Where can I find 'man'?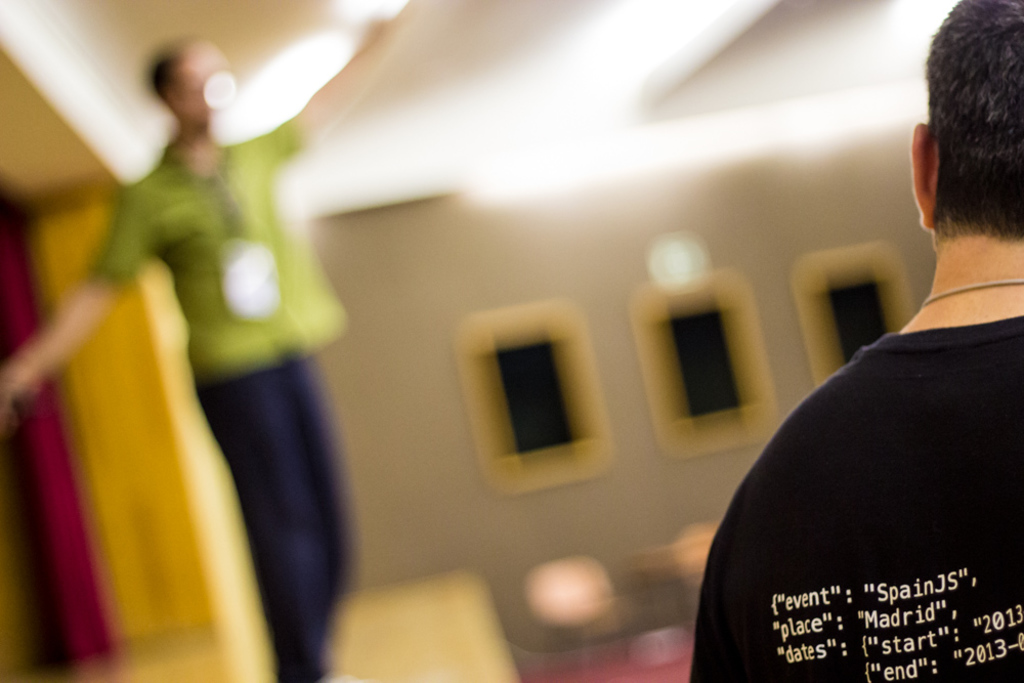
You can find it at [740,95,1023,682].
